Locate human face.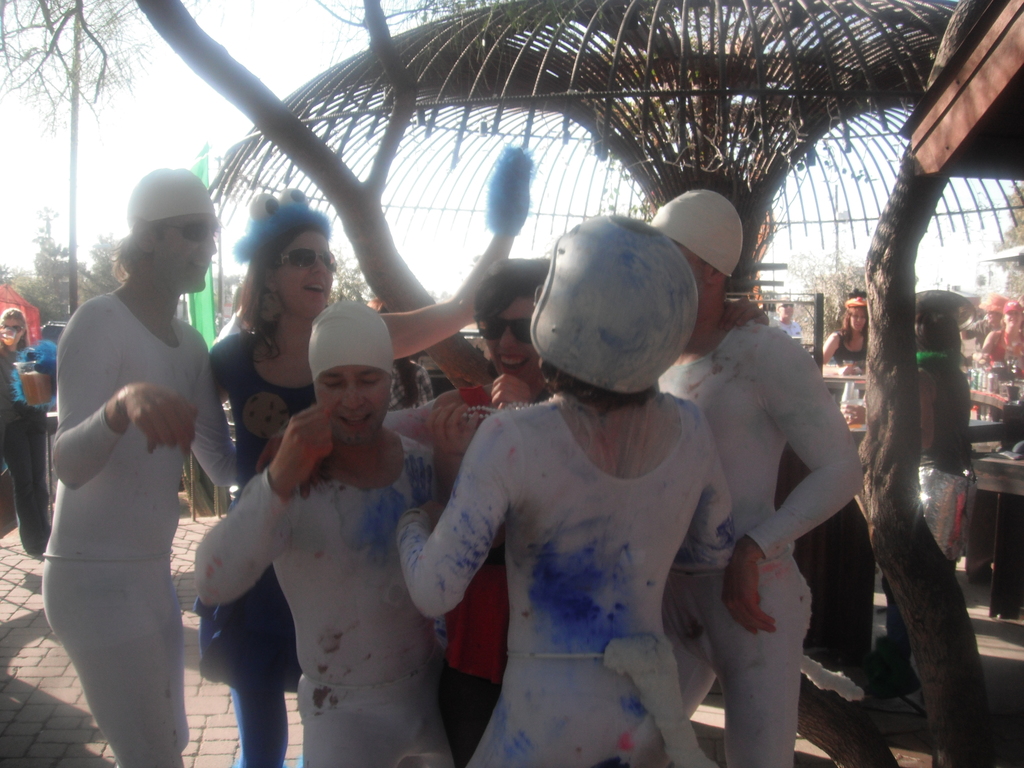
Bounding box: <bbox>3, 316, 22, 347</bbox>.
